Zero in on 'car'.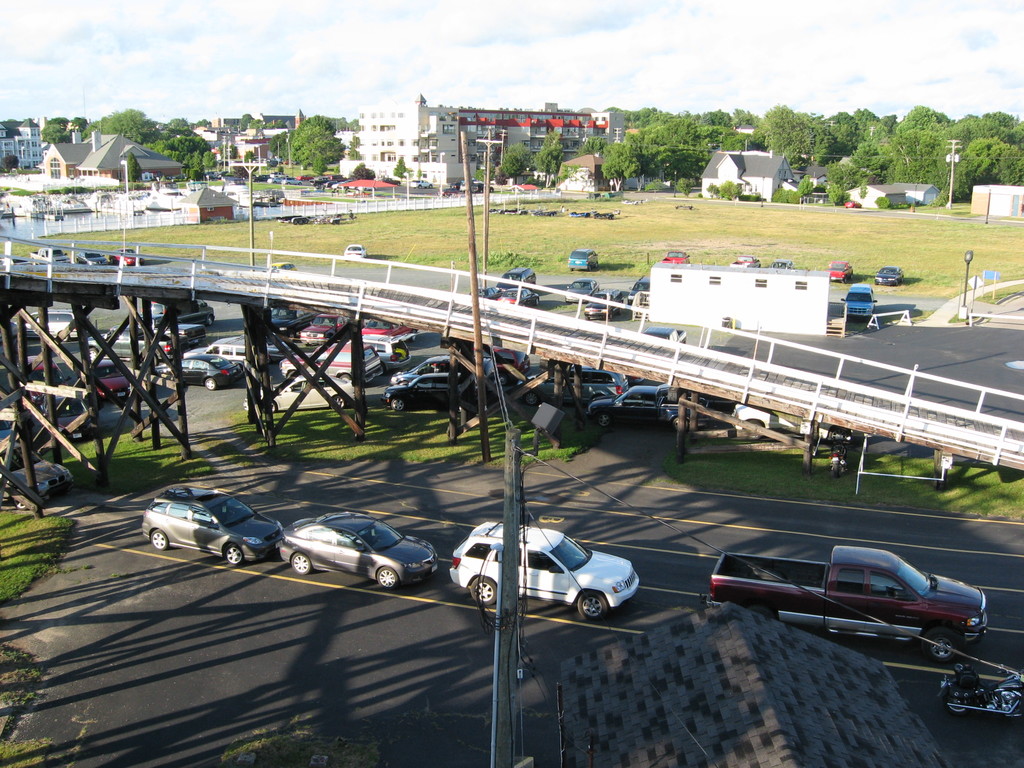
Zeroed in: x1=345 y1=243 x2=370 y2=265.
